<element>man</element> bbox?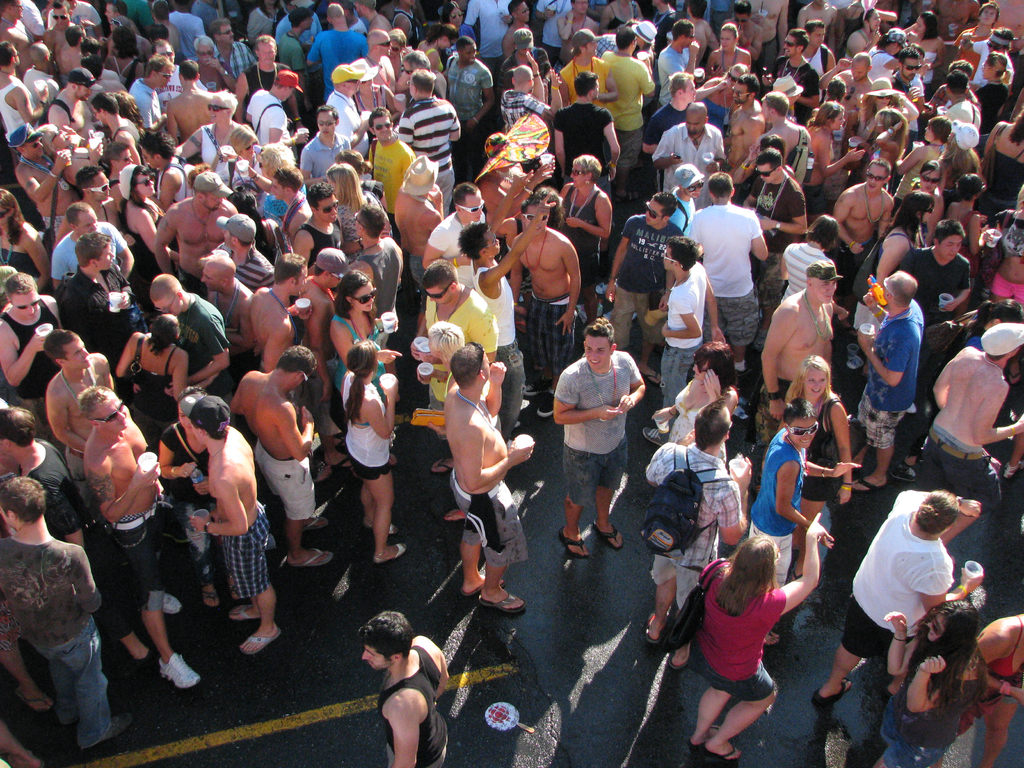
502/34/543/77
